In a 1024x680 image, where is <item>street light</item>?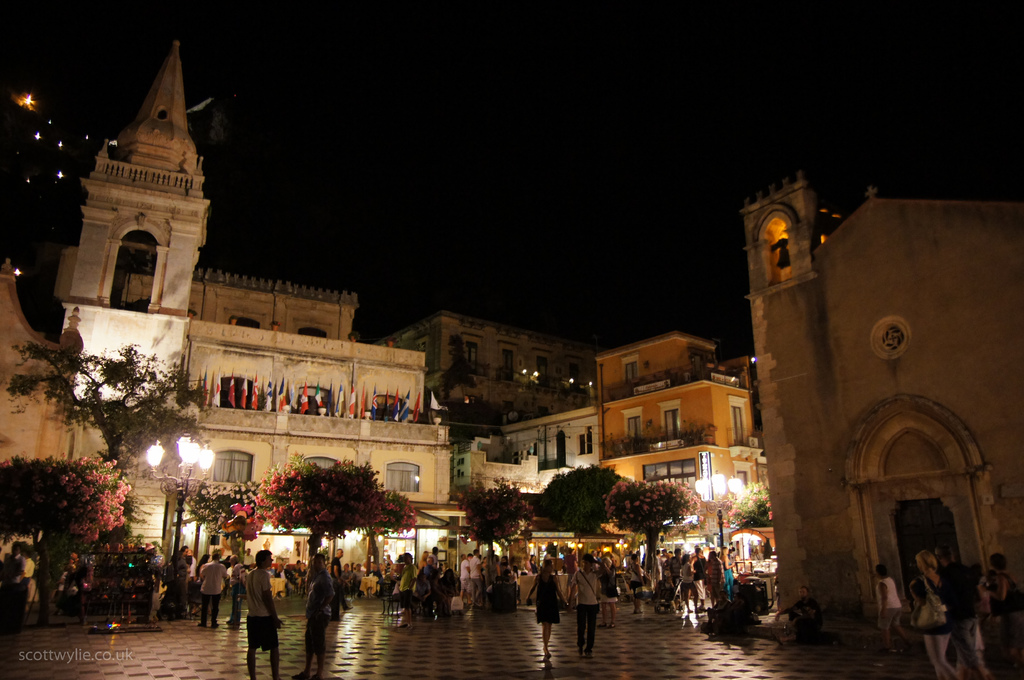
{"x1": 685, "y1": 466, "x2": 751, "y2": 553}.
